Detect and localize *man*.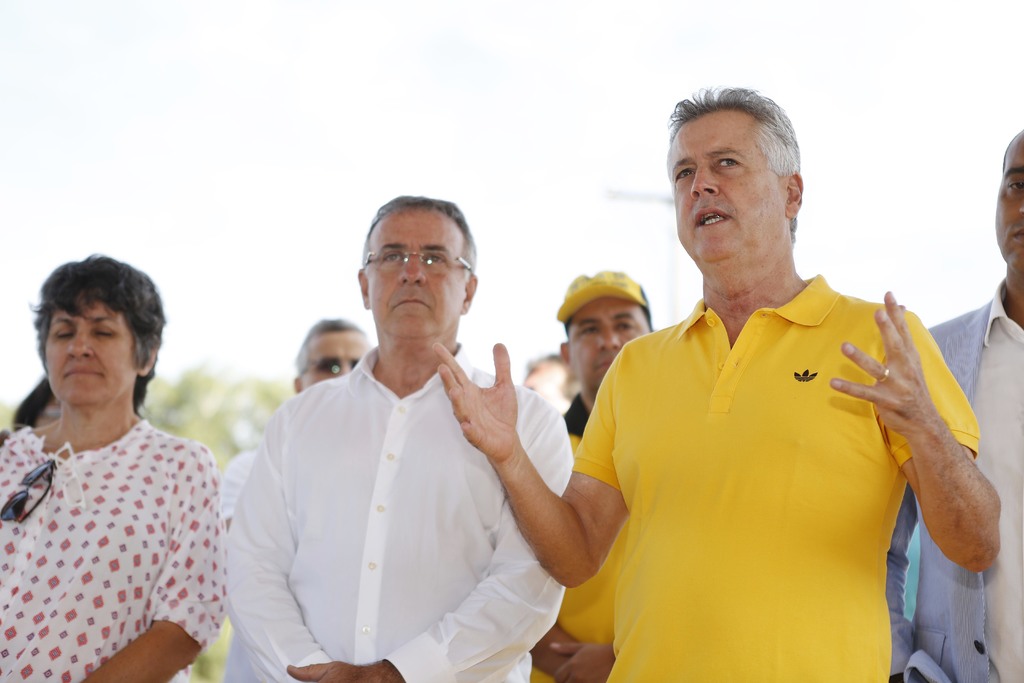
Localized at 884/128/1023/682.
